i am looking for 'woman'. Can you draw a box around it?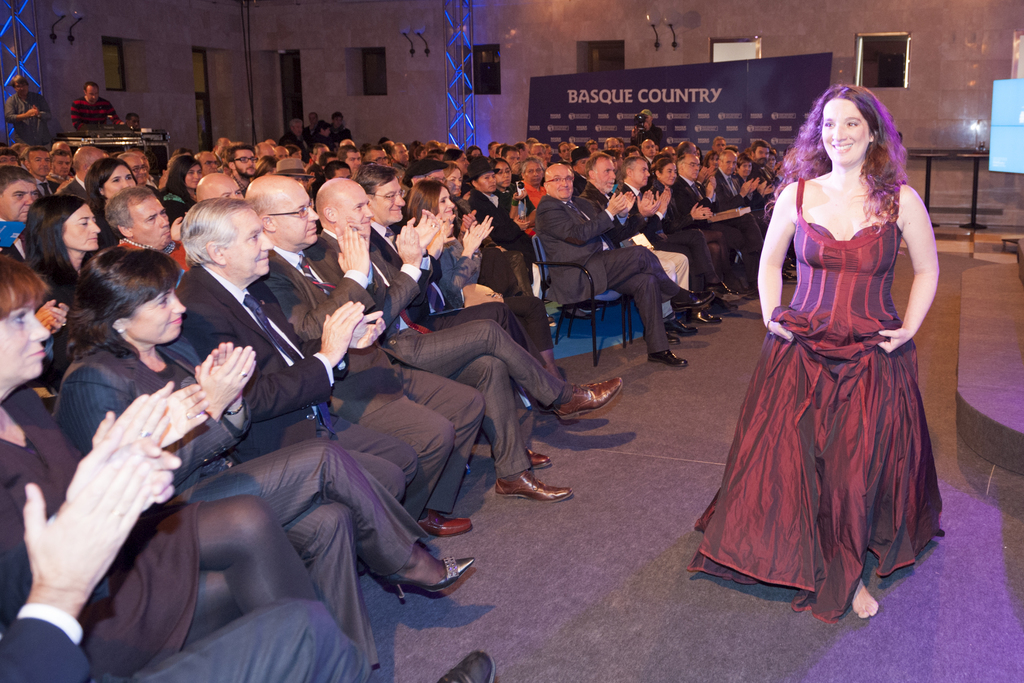
Sure, the bounding box is 253:155:278:177.
